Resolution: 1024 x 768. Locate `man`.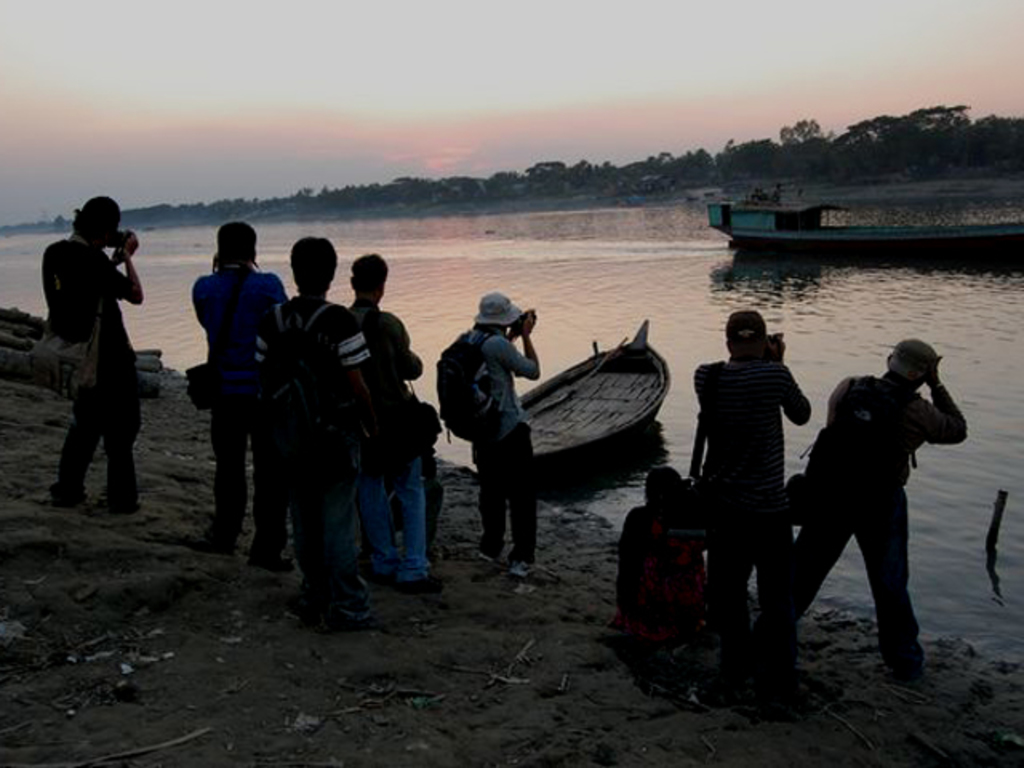
(773, 330, 971, 693).
